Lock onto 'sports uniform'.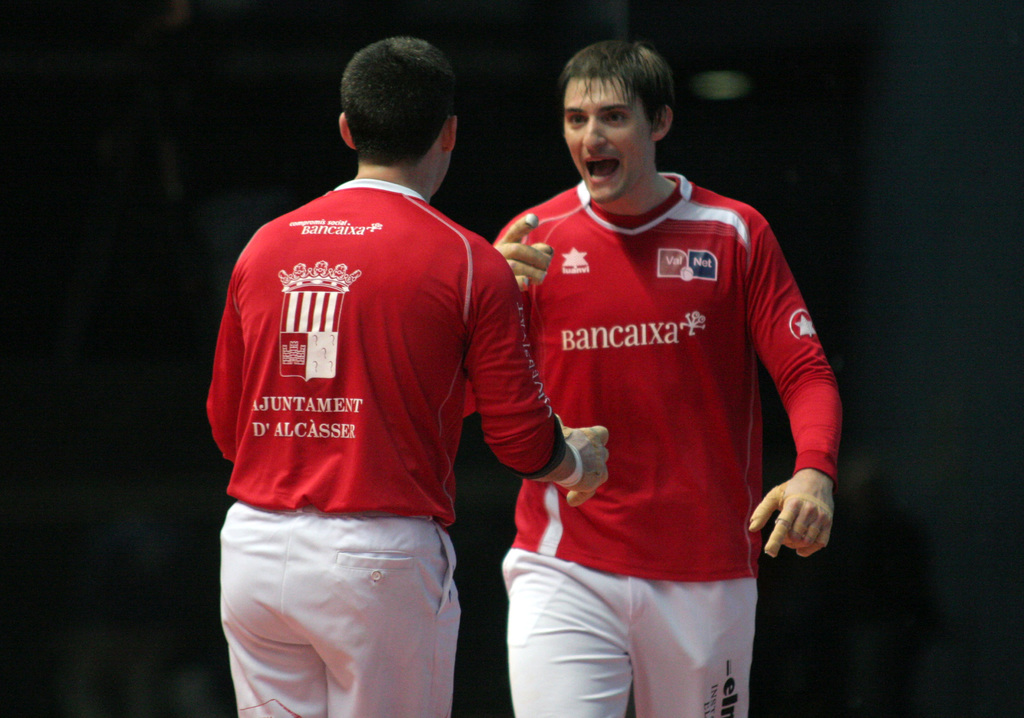
Locked: Rect(481, 173, 841, 717).
